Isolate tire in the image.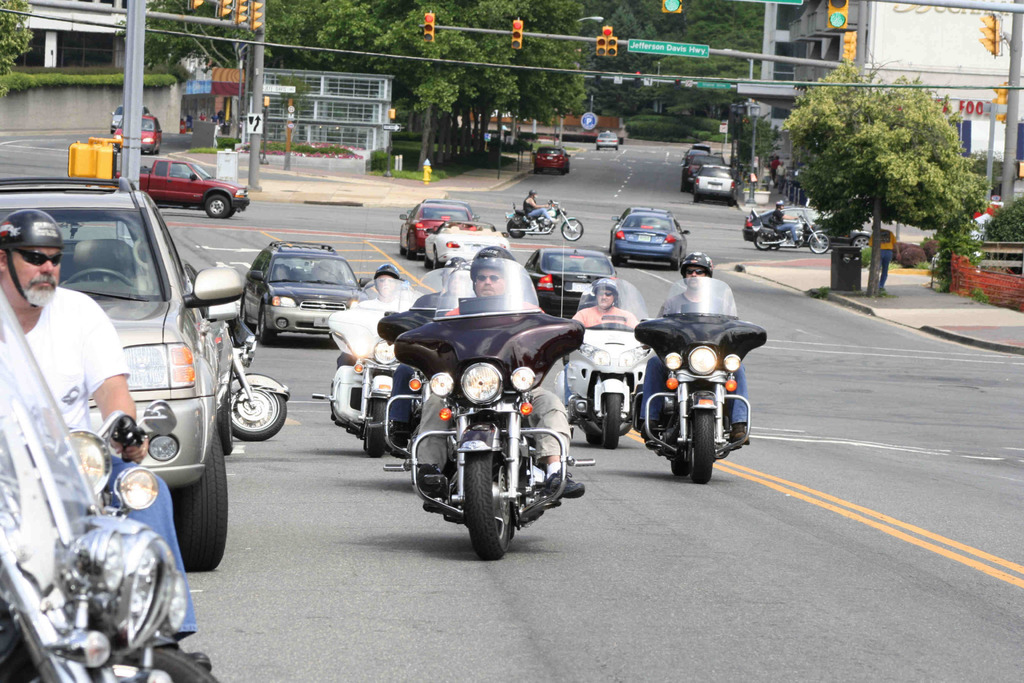
Isolated region: [237, 299, 251, 325].
